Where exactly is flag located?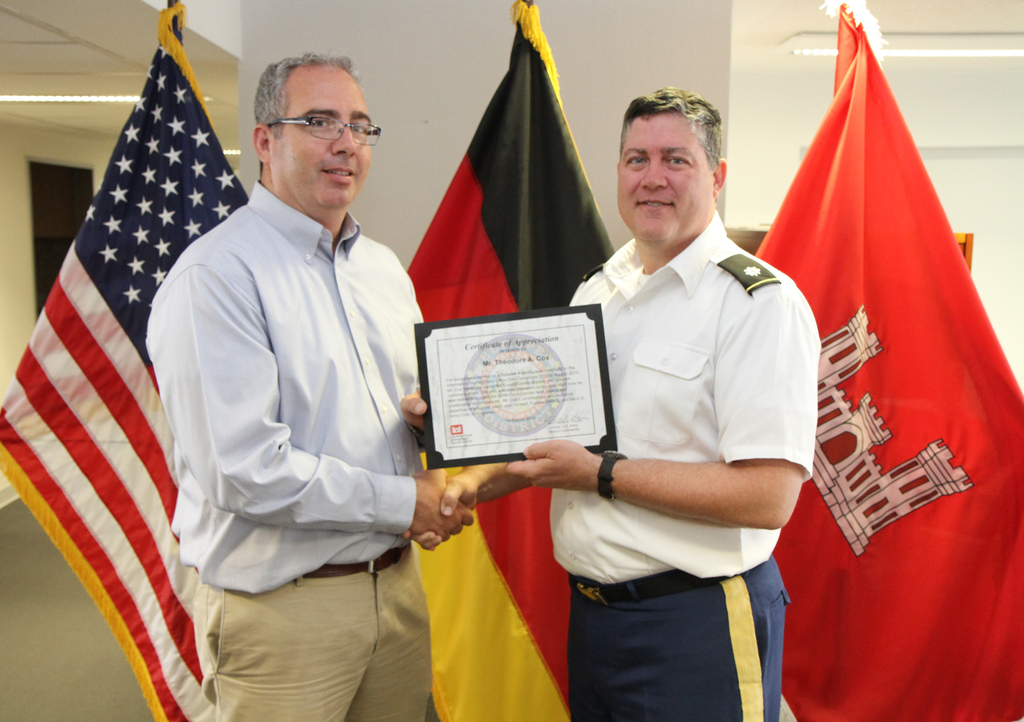
Its bounding box is (746, 0, 1023, 721).
